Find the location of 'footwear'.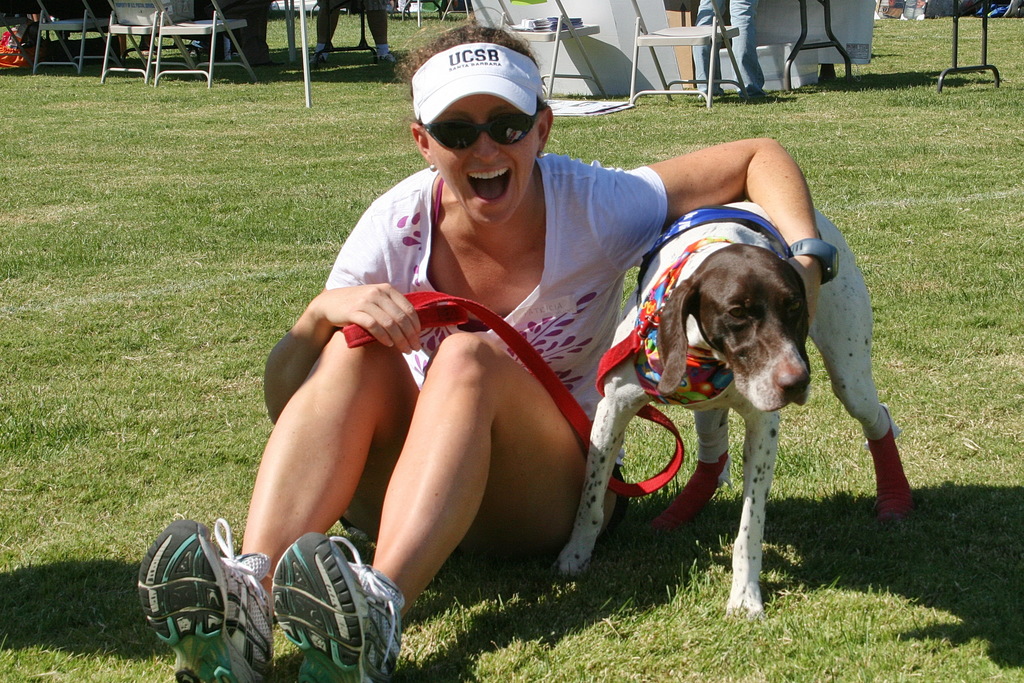
Location: BBox(128, 522, 278, 677).
